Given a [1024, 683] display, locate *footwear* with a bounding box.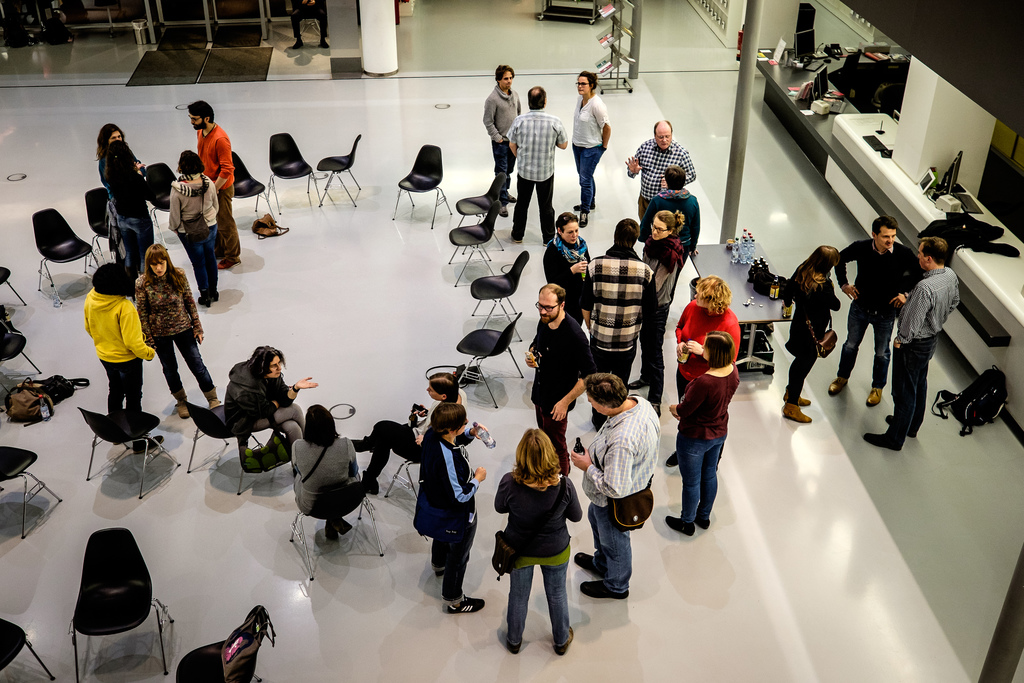
Located: x1=791 y1=393 x2=810 y2=406.
